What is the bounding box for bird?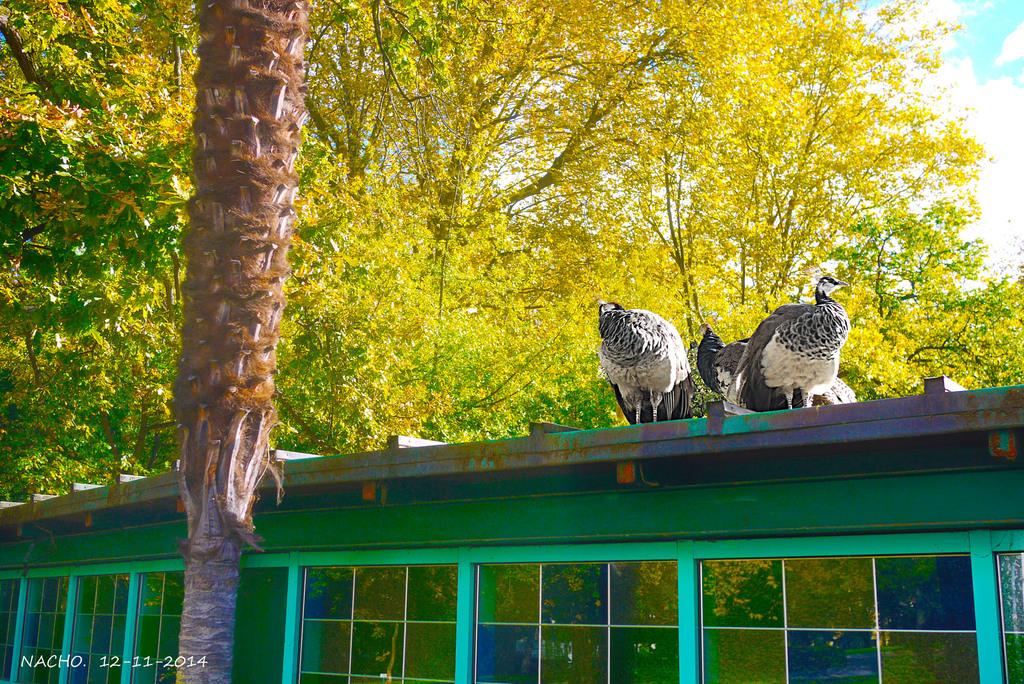
bbox=(595, 303, 689, 426).
